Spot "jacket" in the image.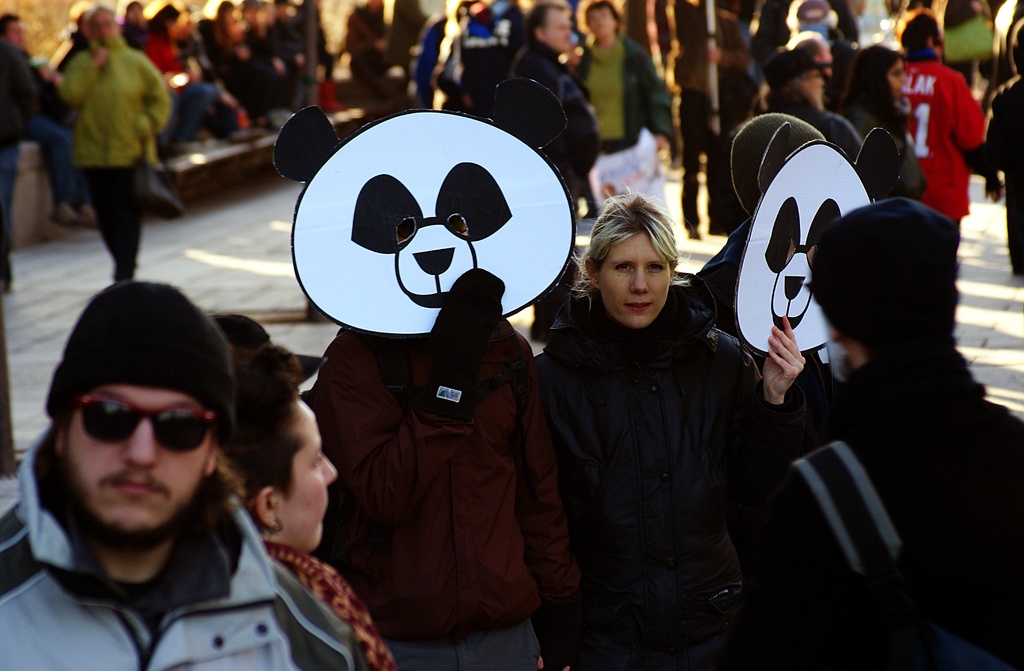
"jacket" found at {"x1": 0, "y1": 37, "x2": 38, "y2": 138}.
